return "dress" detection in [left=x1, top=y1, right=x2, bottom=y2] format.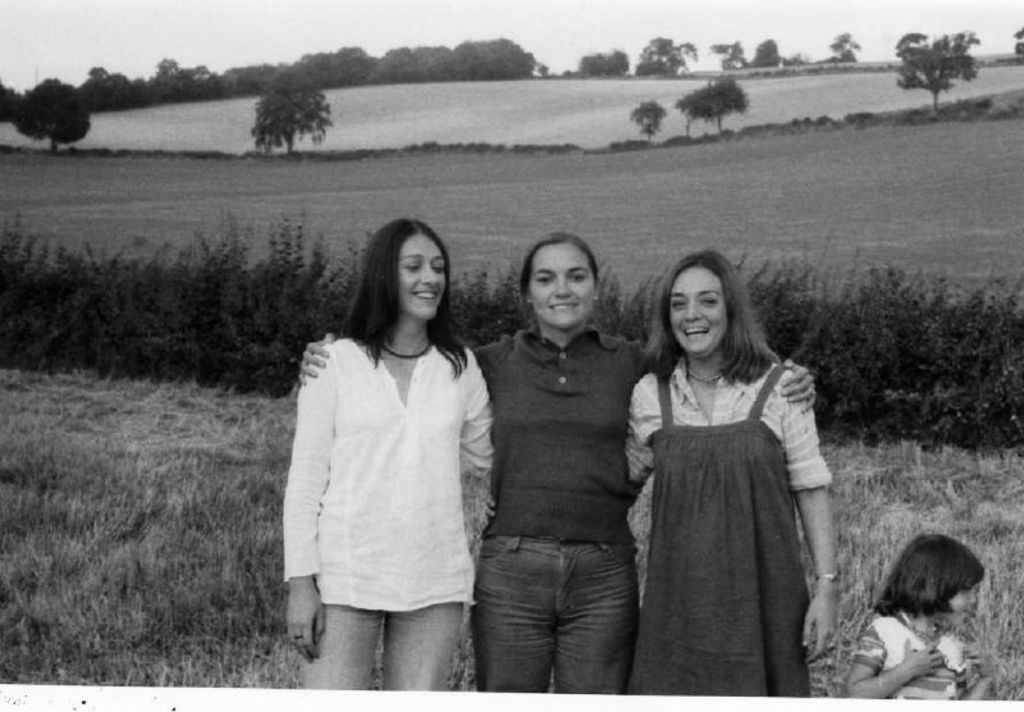
[left=852, top=608, right=980, bottom=699].
